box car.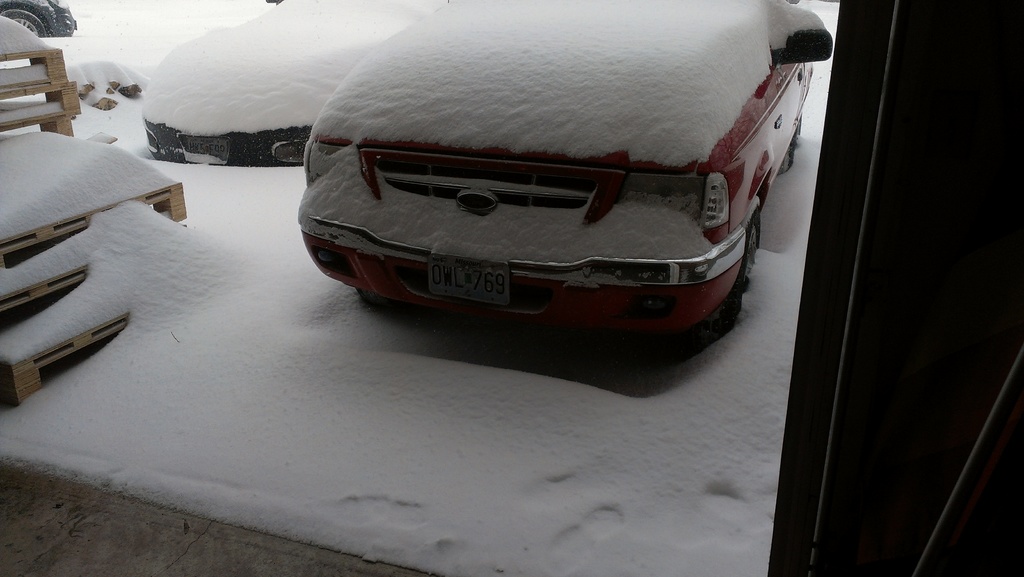
<bbox>139, 0, 434, 164</bbox>.
